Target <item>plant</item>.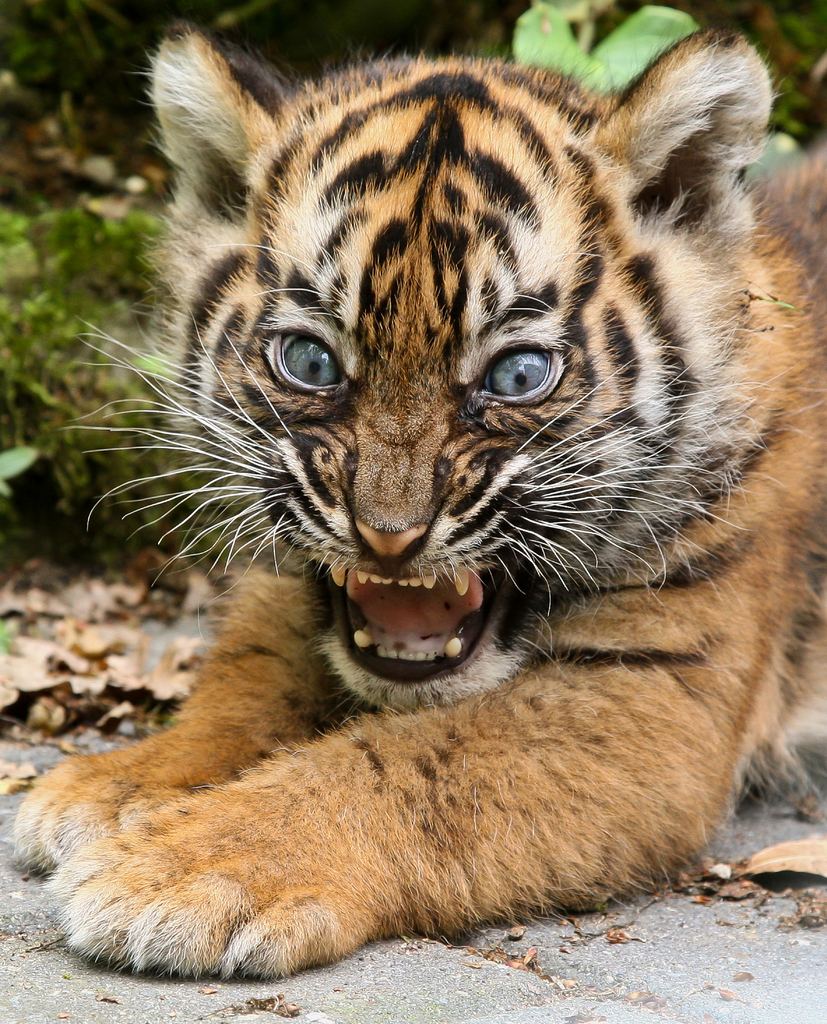
Target region: pyautogui.locateOnScreen(0, 435, 38, 502).
